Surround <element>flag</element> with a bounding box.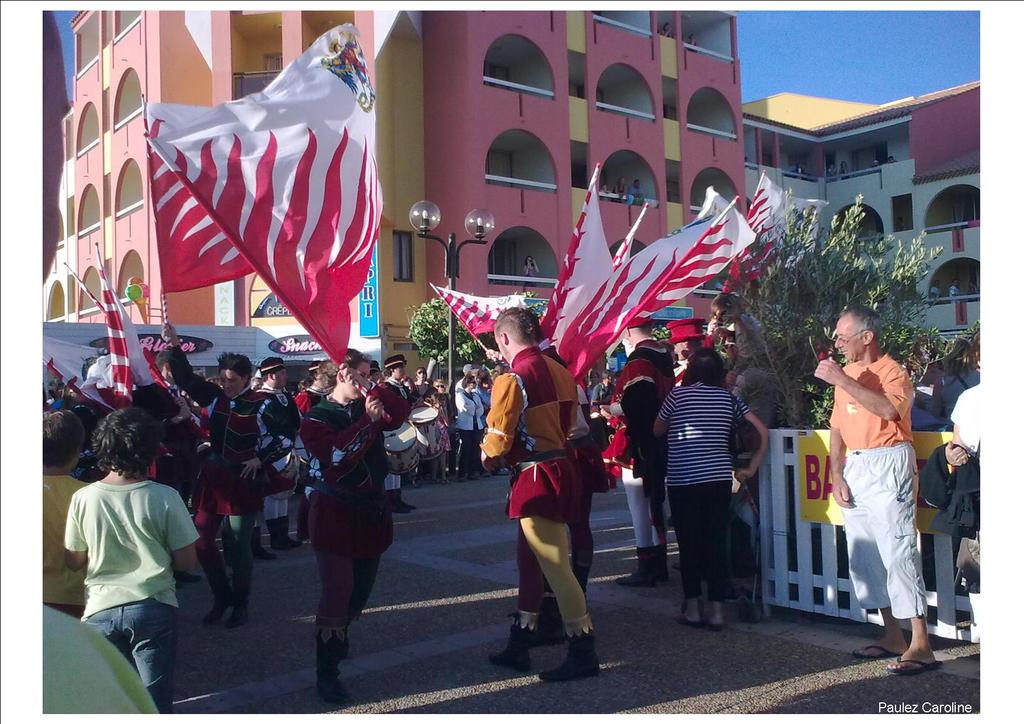
left=620, top=211, right=760, bottom=340.
